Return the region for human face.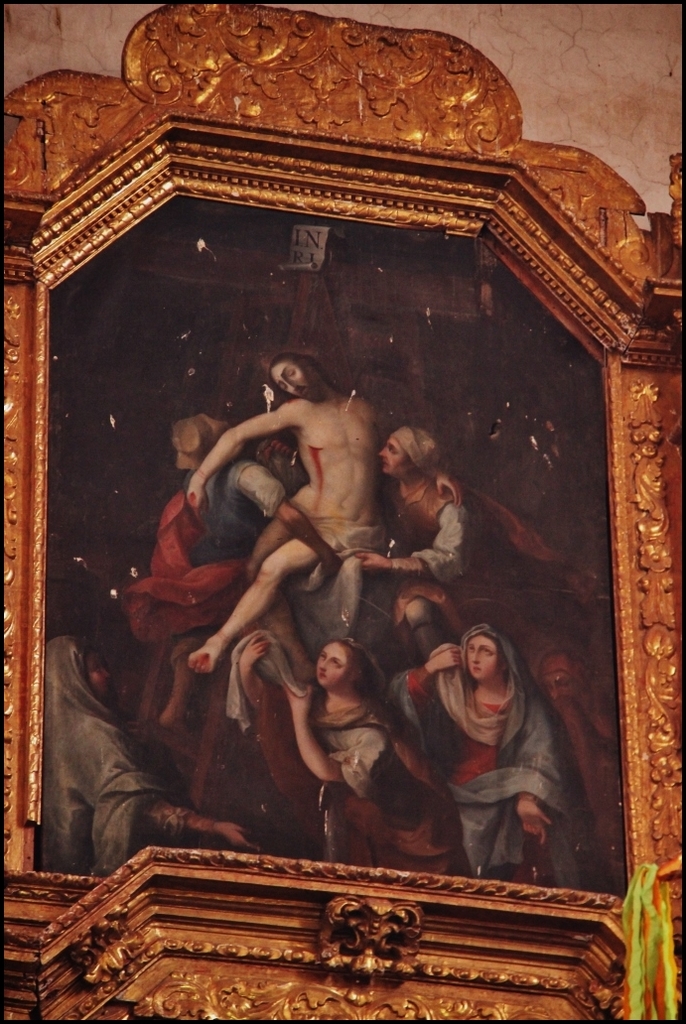
detection(388, 447, 393, 469).
